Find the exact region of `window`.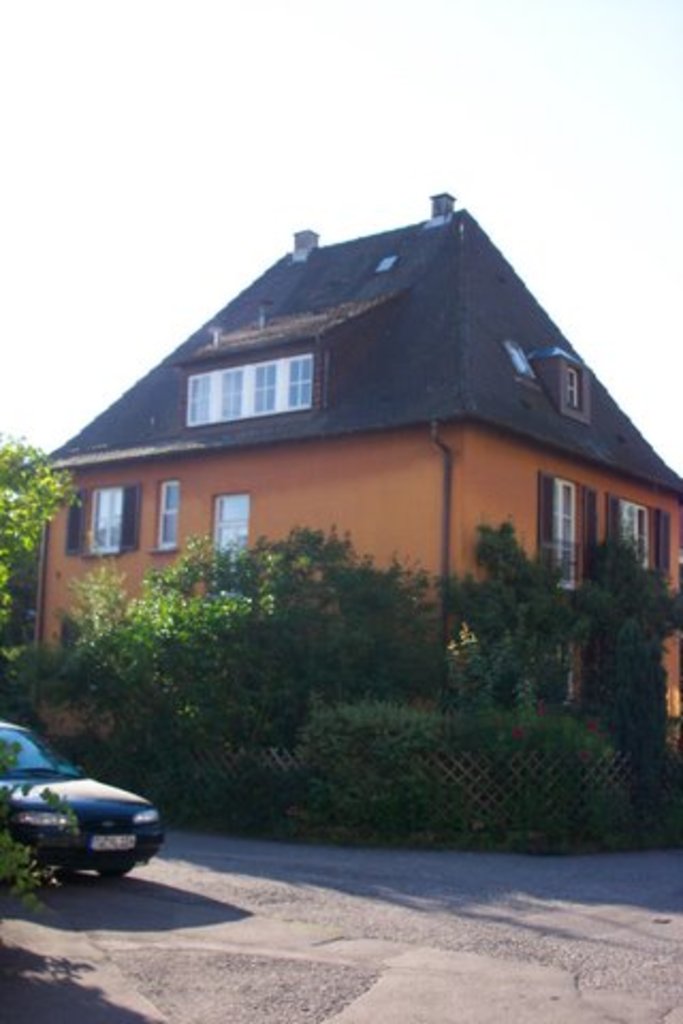
Exact region: <region>81, 484, 134, 553</region>.
